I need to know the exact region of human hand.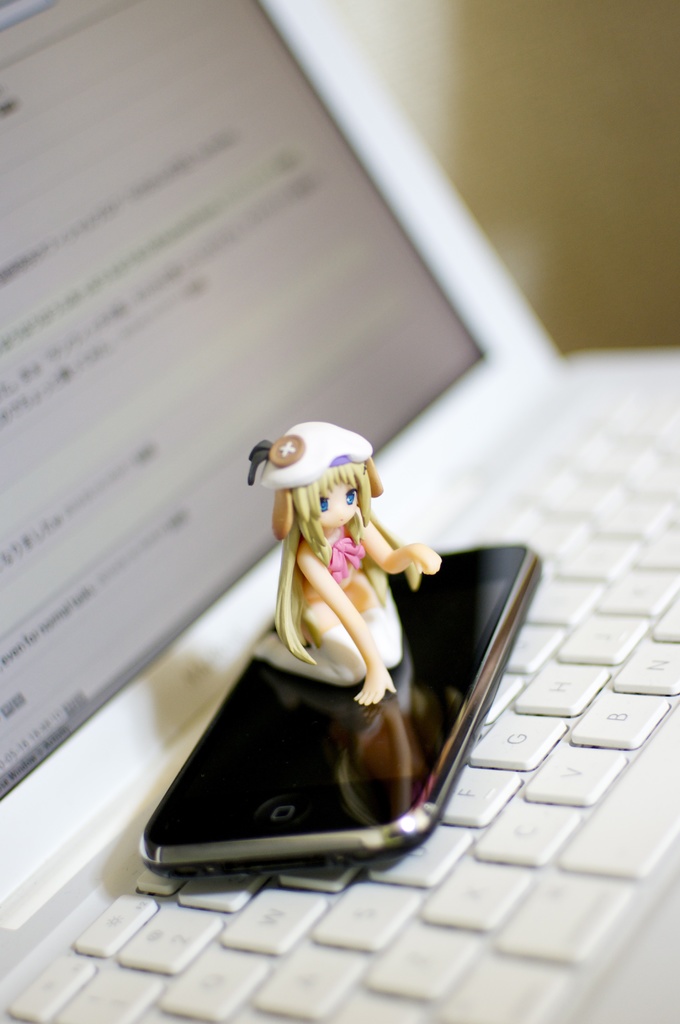
Region: Rect(350, 669, 398, 709).
